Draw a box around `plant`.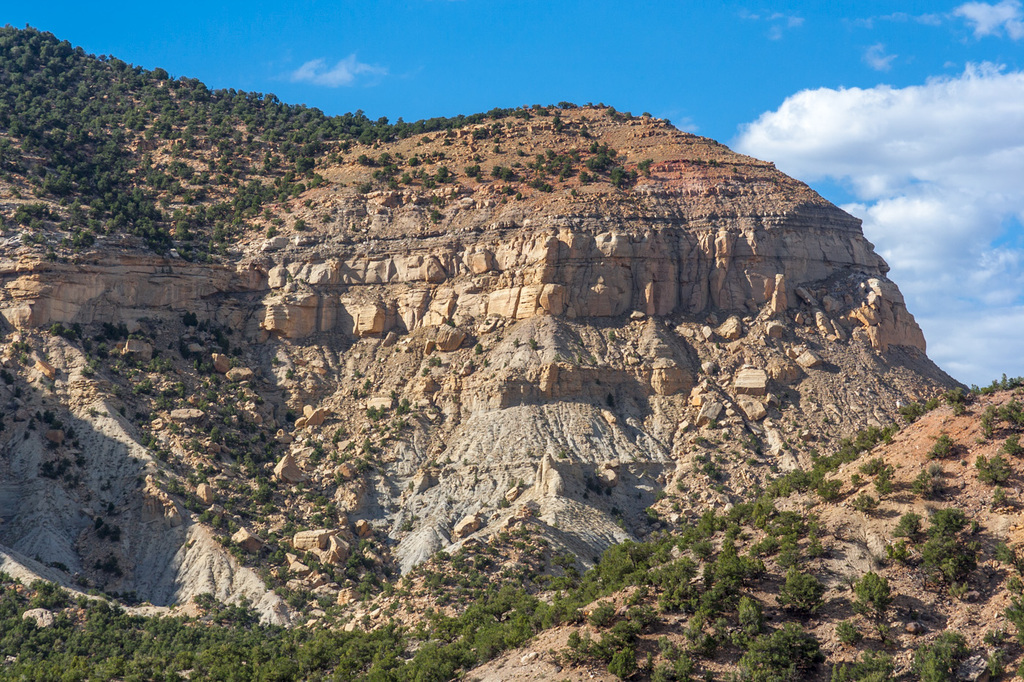
(346, 550, 379, 567).
